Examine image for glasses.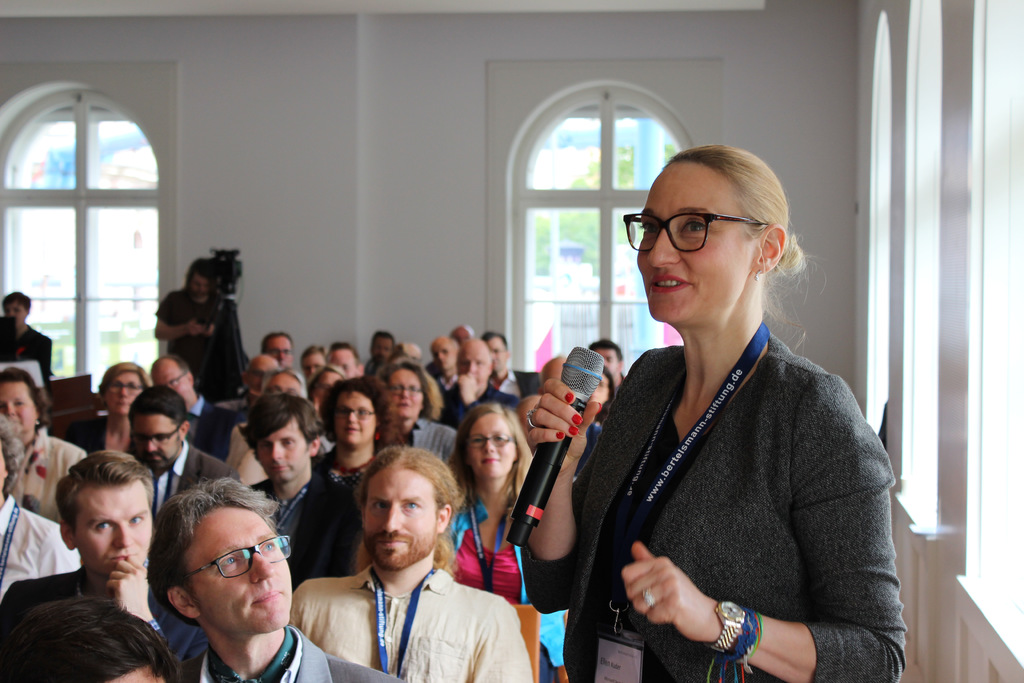
Examination result: [left=330, top=408, right=378, bottom=420].
